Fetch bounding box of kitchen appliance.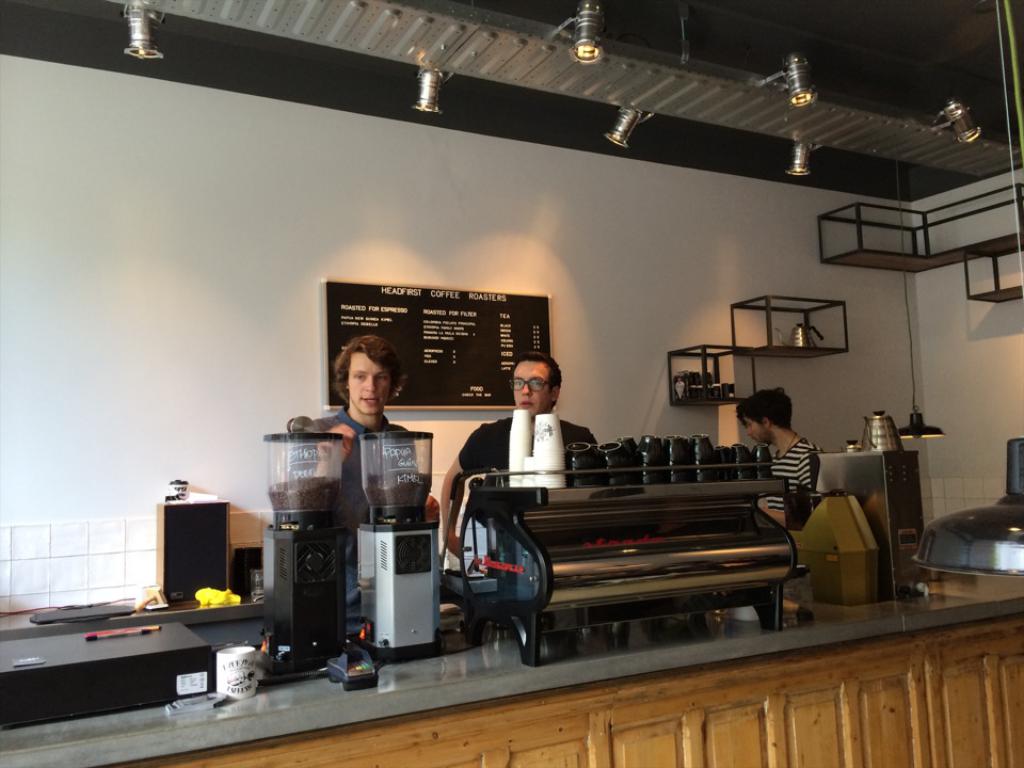
Bbox: left=267, top=418, right=342, bottom=683.
